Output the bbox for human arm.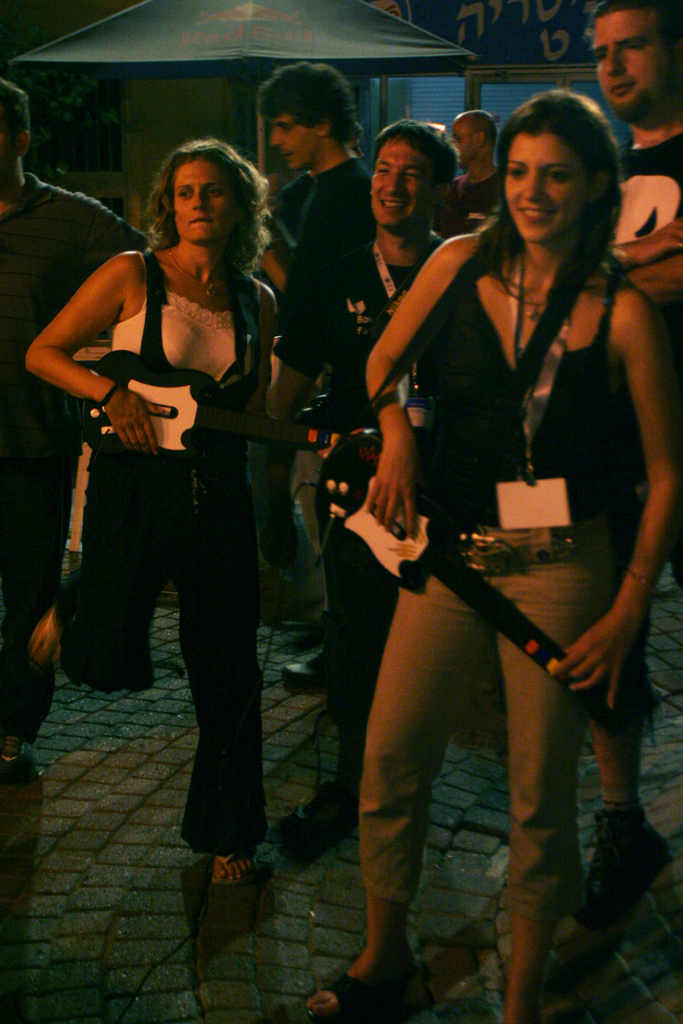
detection(355, 232, 465, 531).
